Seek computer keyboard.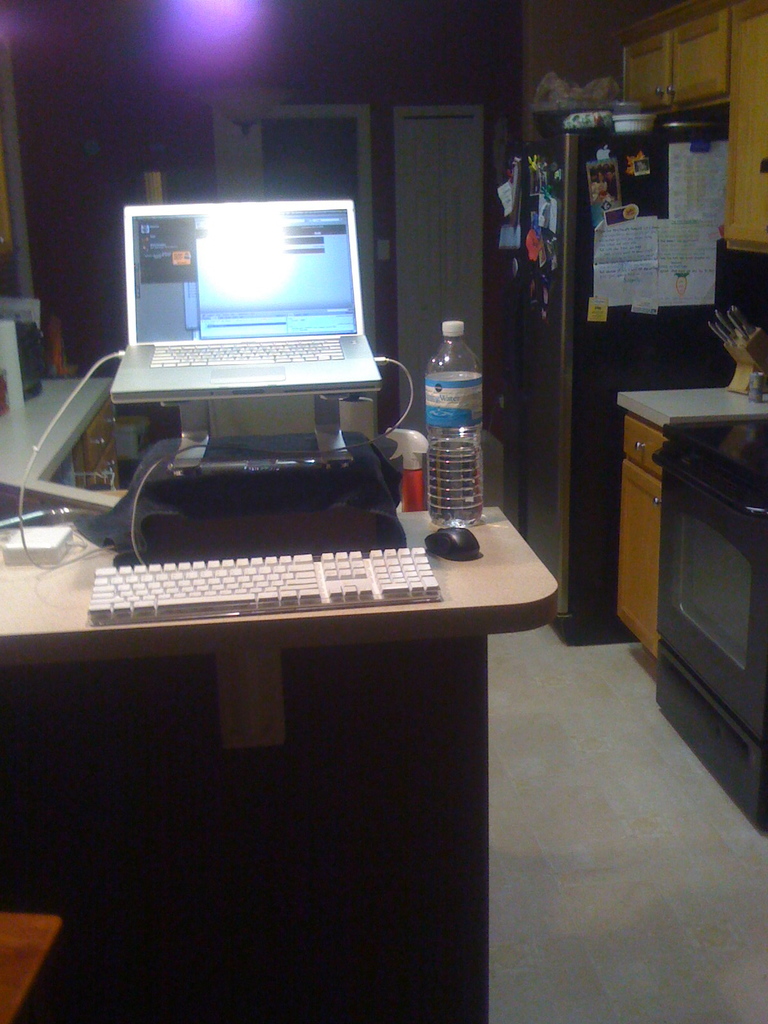
152:333:338:363.
